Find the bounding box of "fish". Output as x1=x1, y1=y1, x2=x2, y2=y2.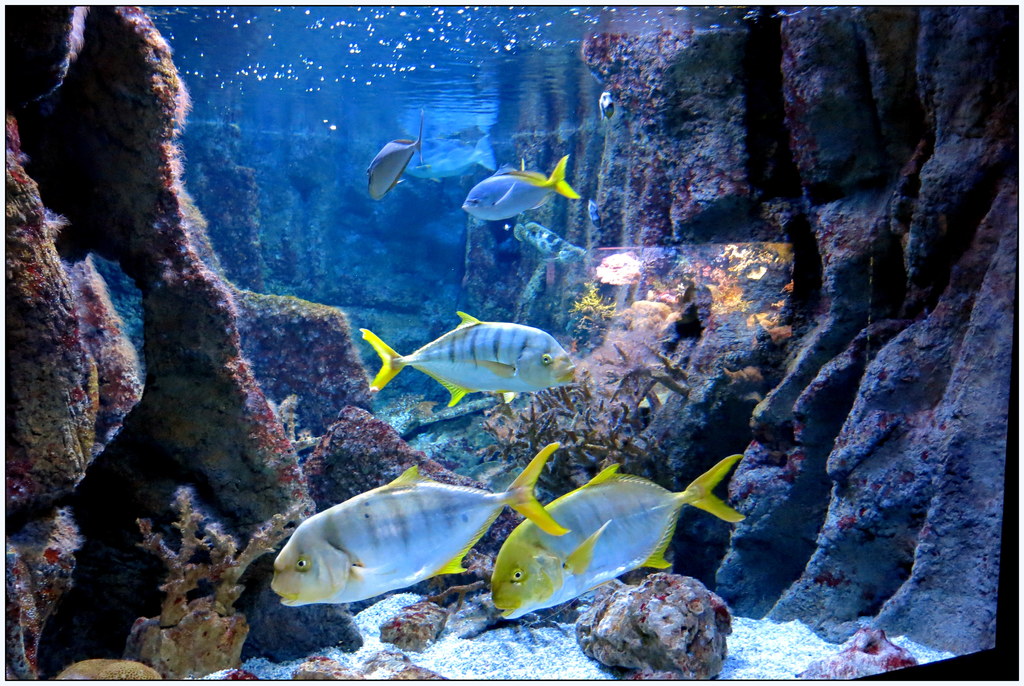
x1=365, y1=111, x2=429, y2=198.
